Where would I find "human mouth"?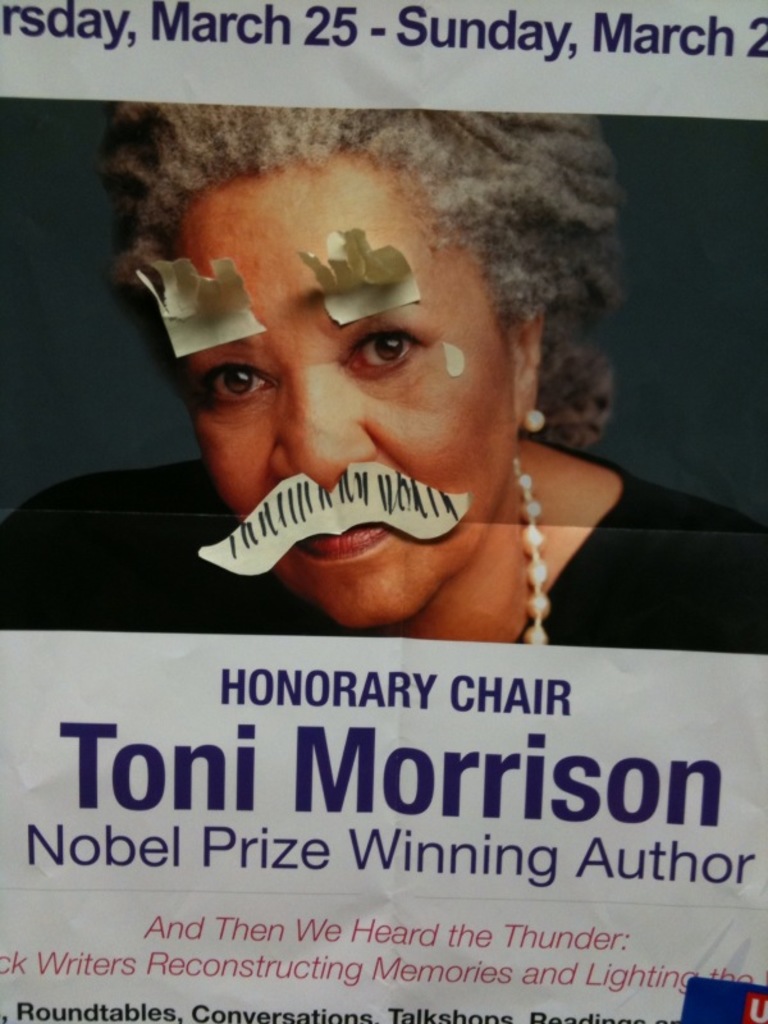
At {"x1": 293, "y1": 524, "x2": 389, "y2": 549}.
